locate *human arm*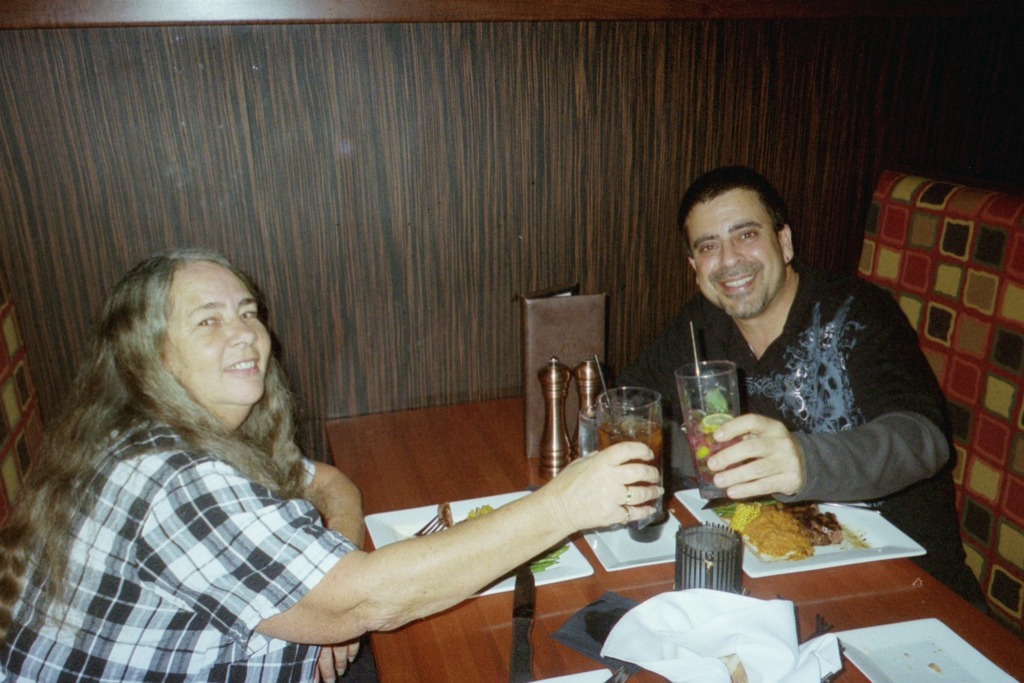
253, 452, 669, 661
